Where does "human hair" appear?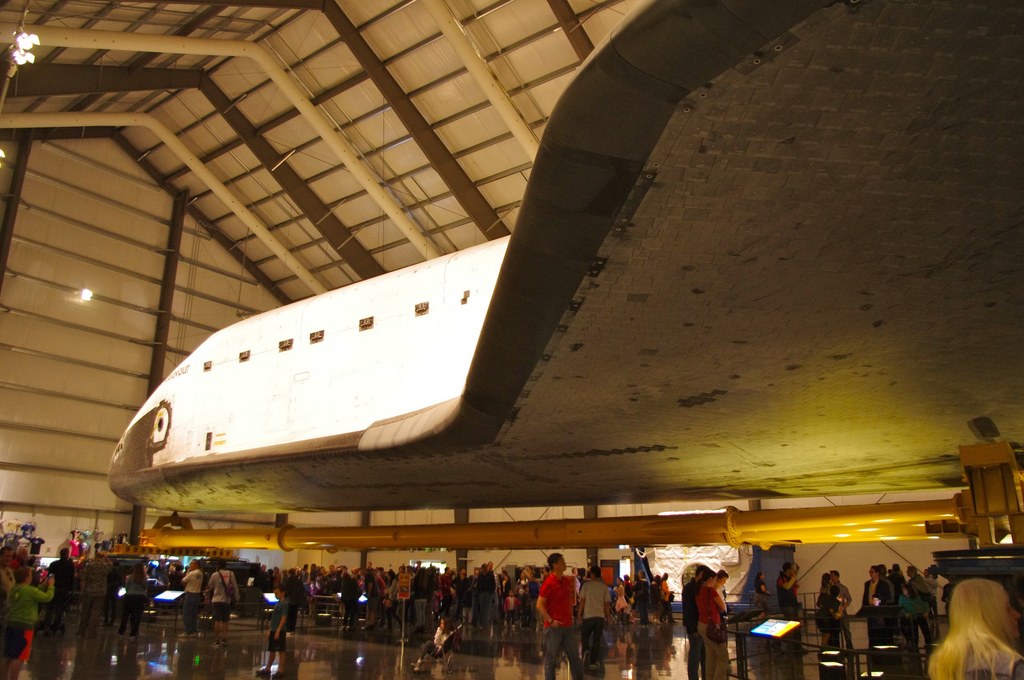
Appears at Rect(829, 584, 840, 601).
